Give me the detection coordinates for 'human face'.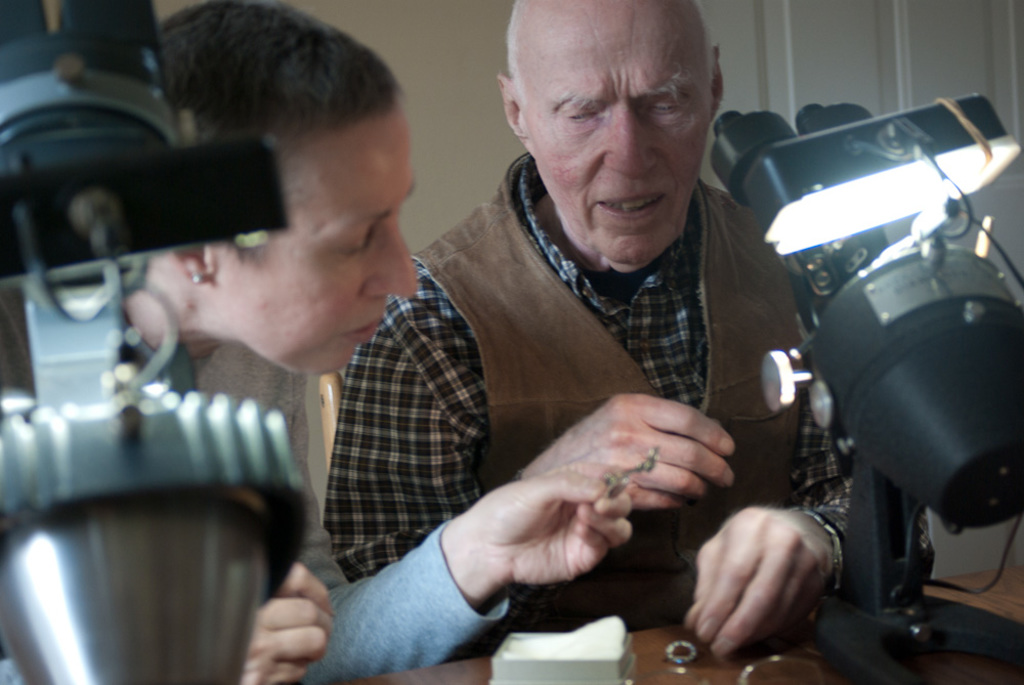
bbox(211, 111, 424, 369).
